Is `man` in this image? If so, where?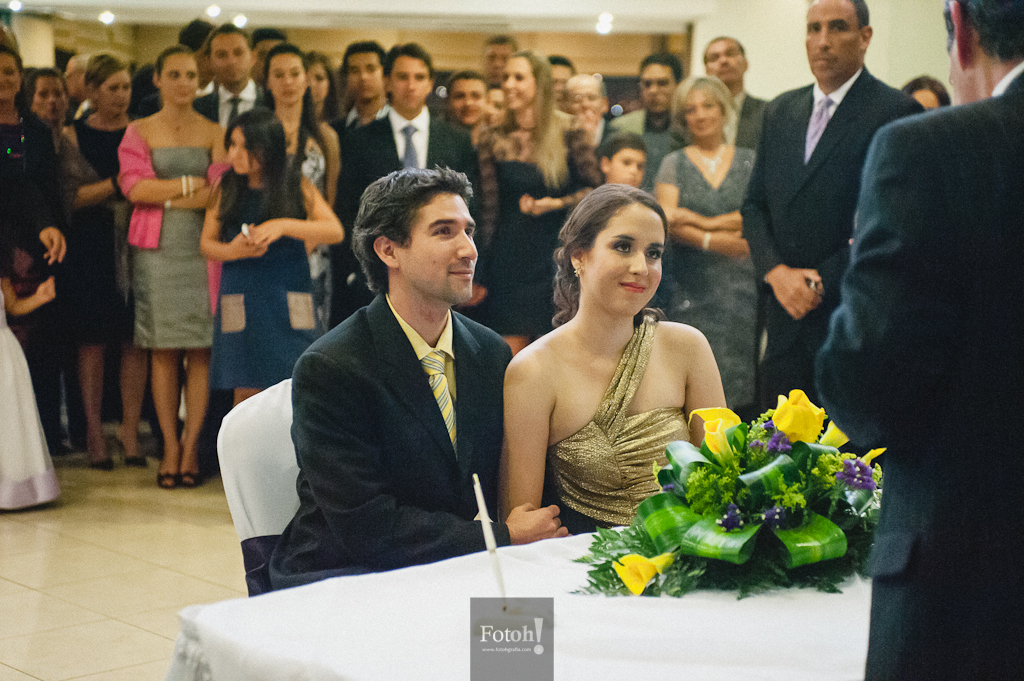
Yes, at Rect(739, 0, 927, 427).
